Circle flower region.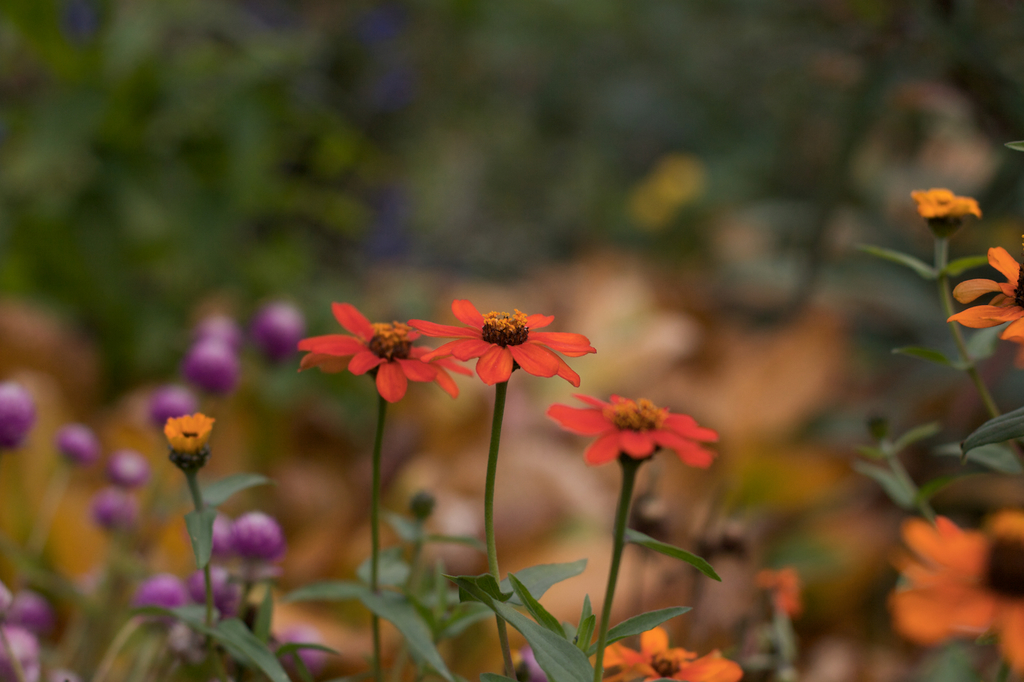
Region: left=211, top=511, right=230, bottom=556.
